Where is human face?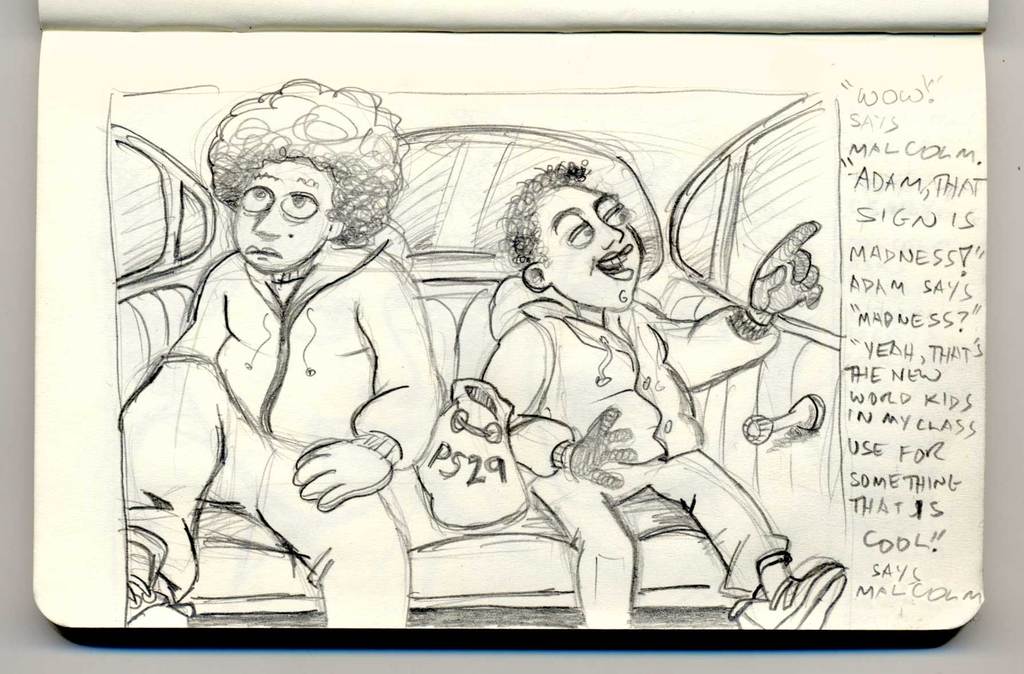
(left=541, top=185, right=643, bottom=304).
